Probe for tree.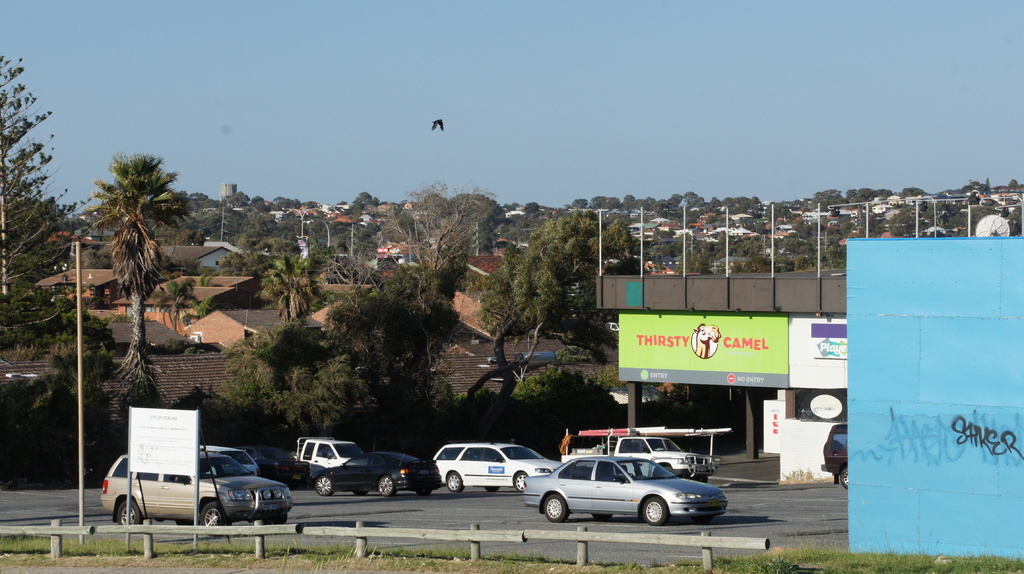
Probe result: <bbox>260, 250, 320, 323</bbox>.
